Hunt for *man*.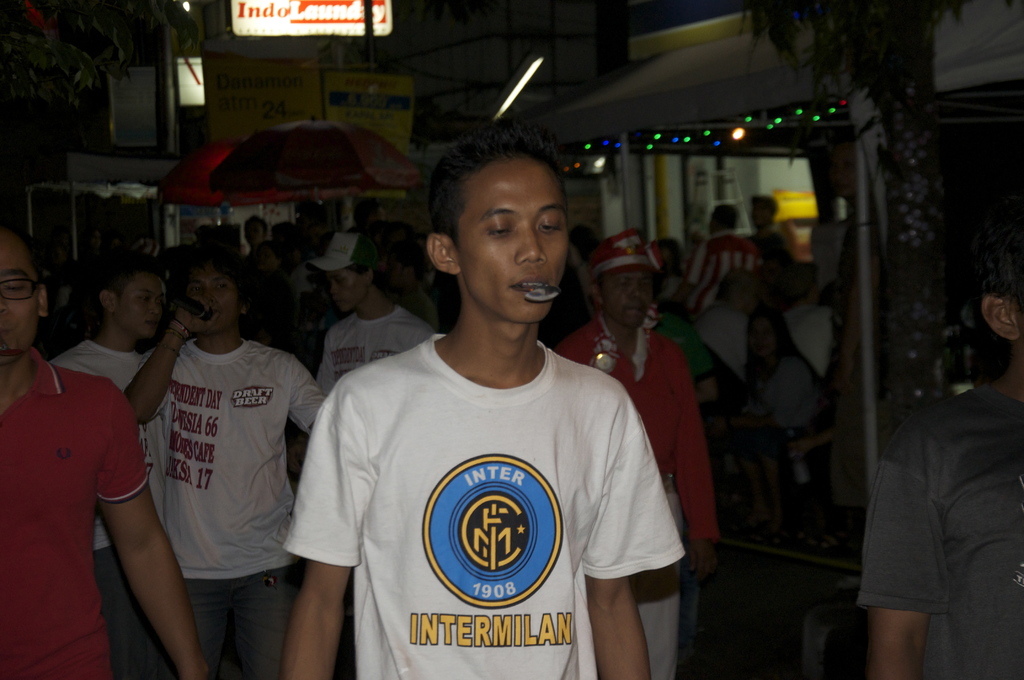
Hunted down at box=[0, 215, 211, 679].
